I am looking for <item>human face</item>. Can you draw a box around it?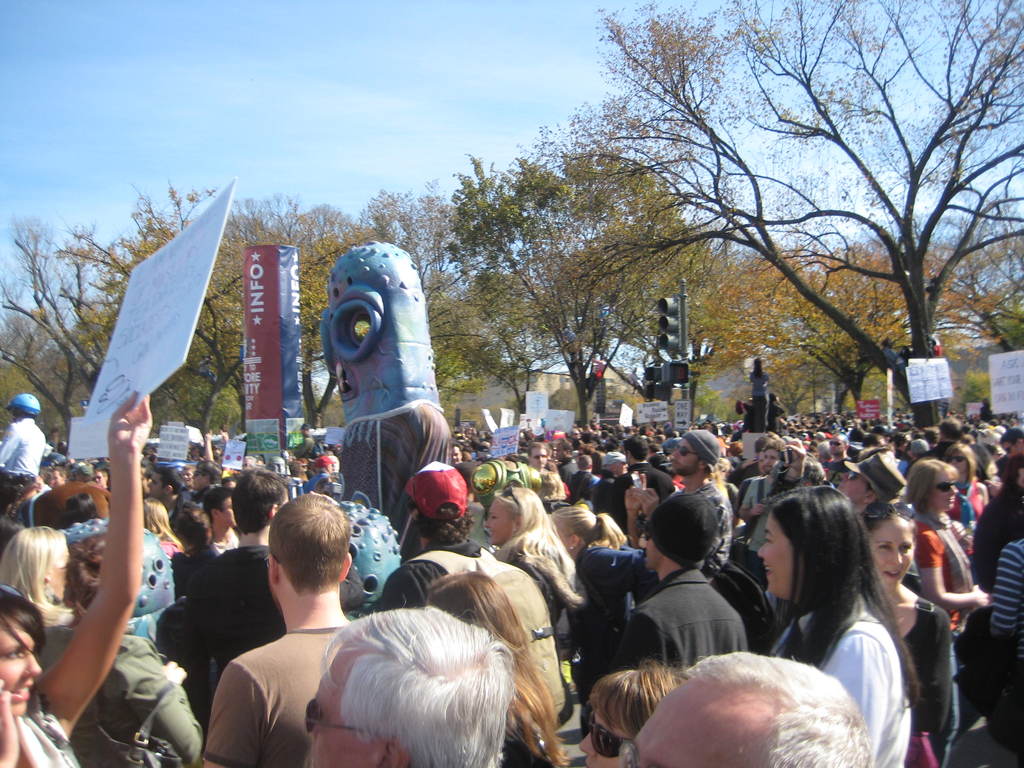
Sure, the bounding box is <bbox>921, 458, 967, 508</bbox>.
